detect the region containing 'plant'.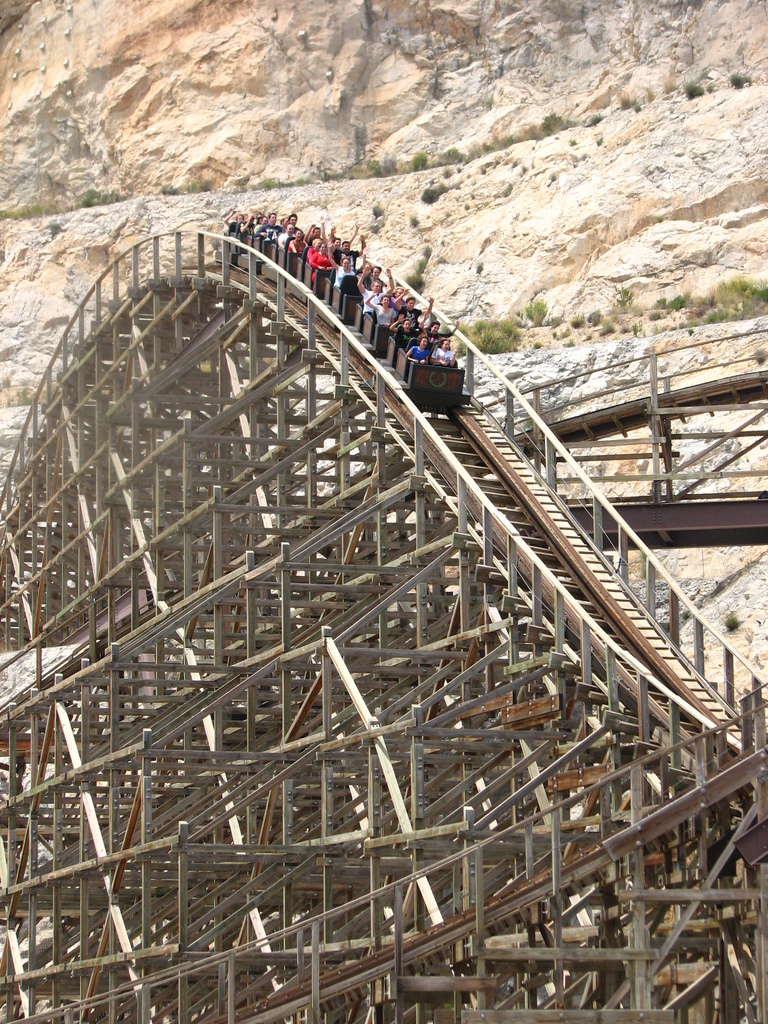
box(263, 170, 314, 193).
